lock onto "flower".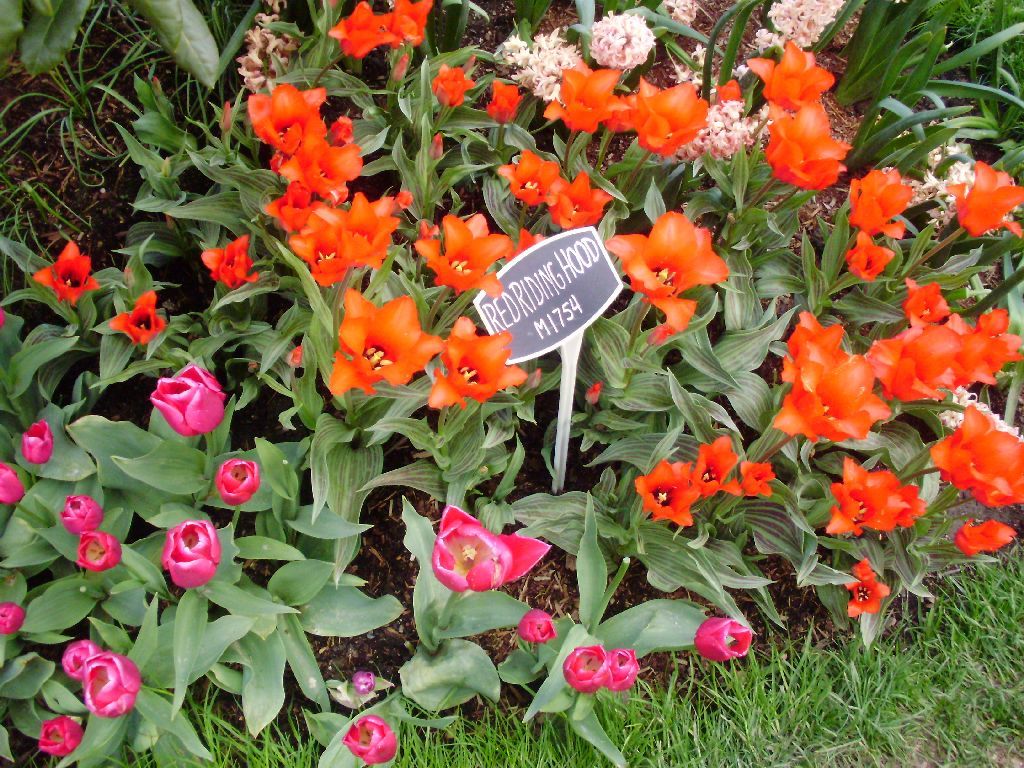
Locked: (left=632, top=454, right=695, bottom=525).
